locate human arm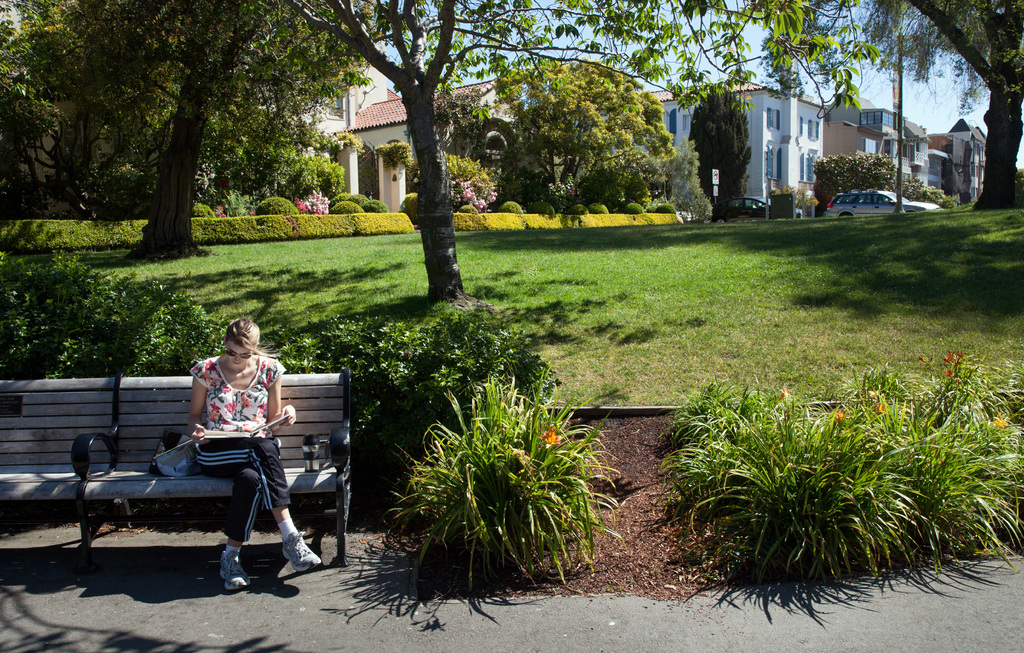
(left=264, top=351, right=301, bottom=434)
